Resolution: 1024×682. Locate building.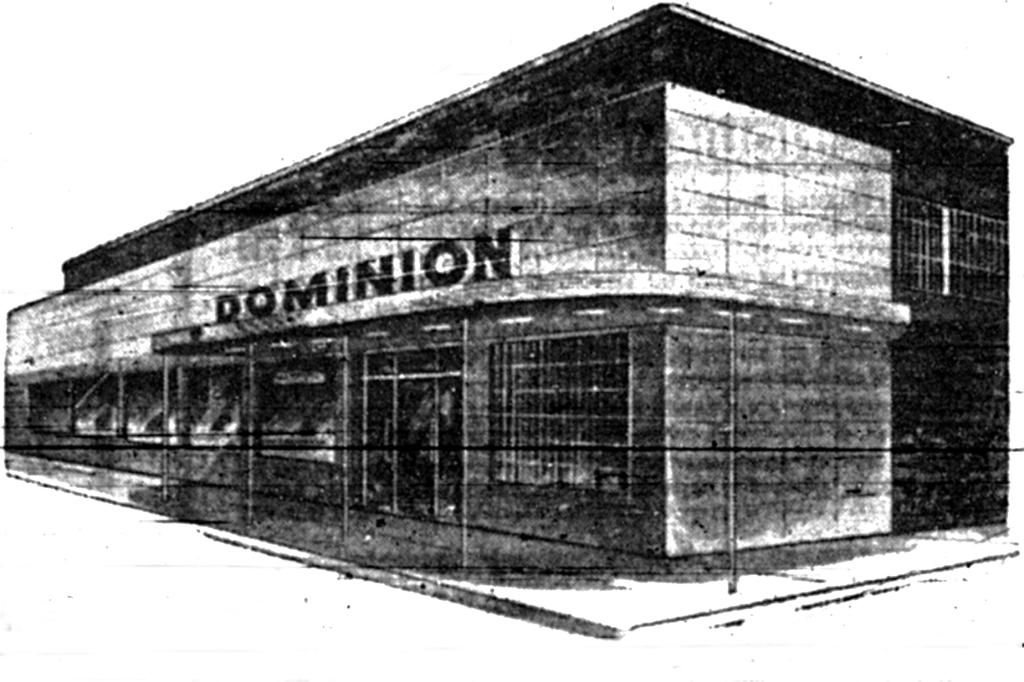
select_region(0, 0, 1023, 631).
